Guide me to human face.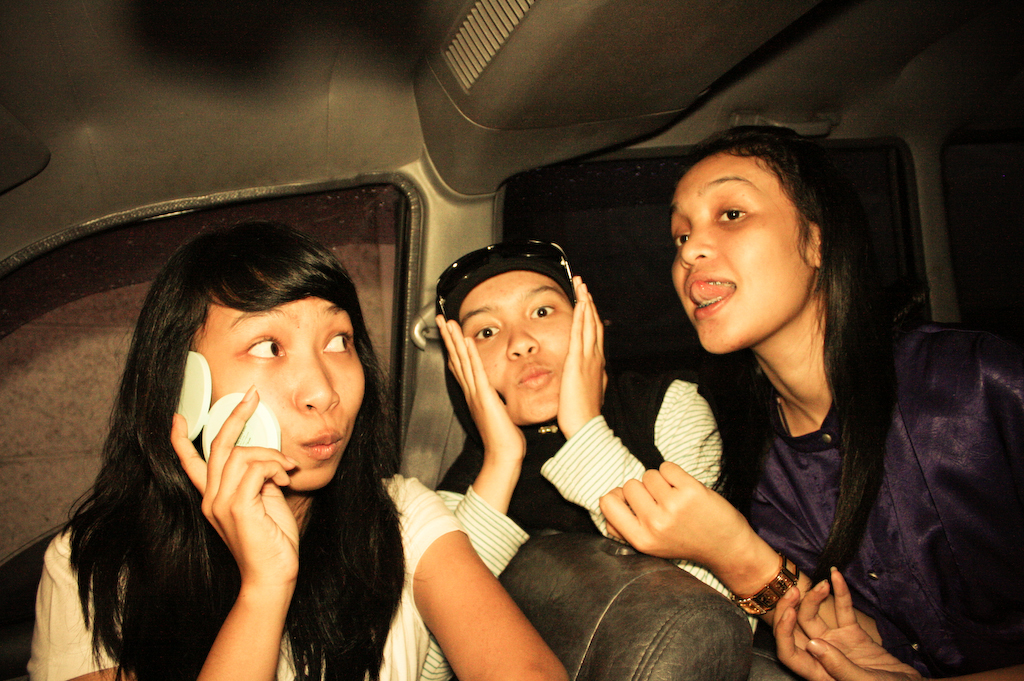
Guidance: locate(461, 271, 567, 425).
